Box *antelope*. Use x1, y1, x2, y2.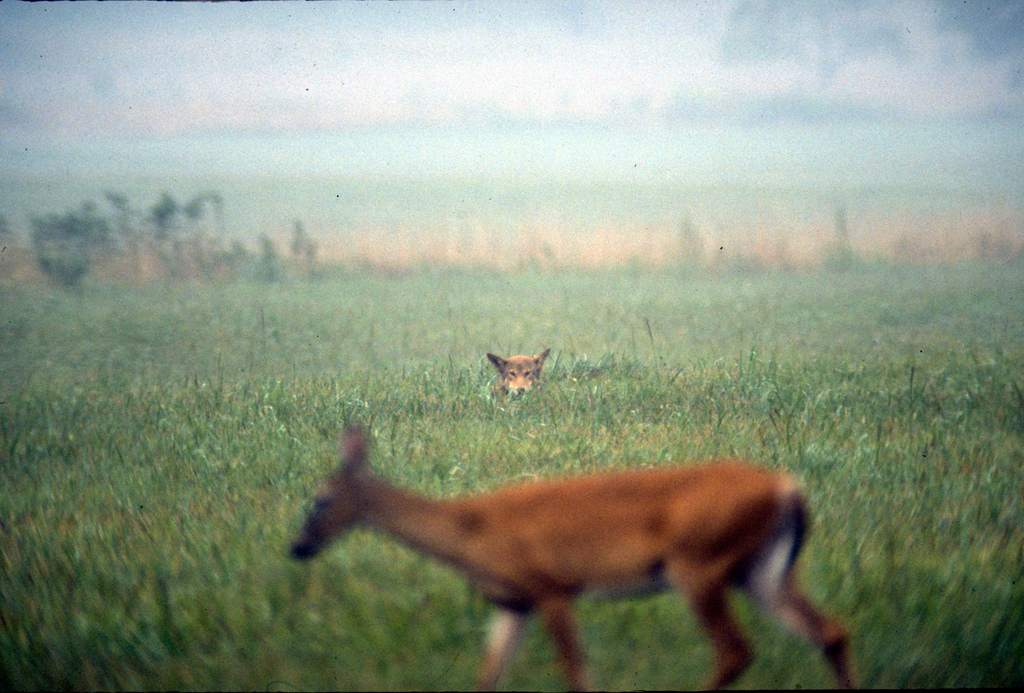
282, 421, 860, 690.
